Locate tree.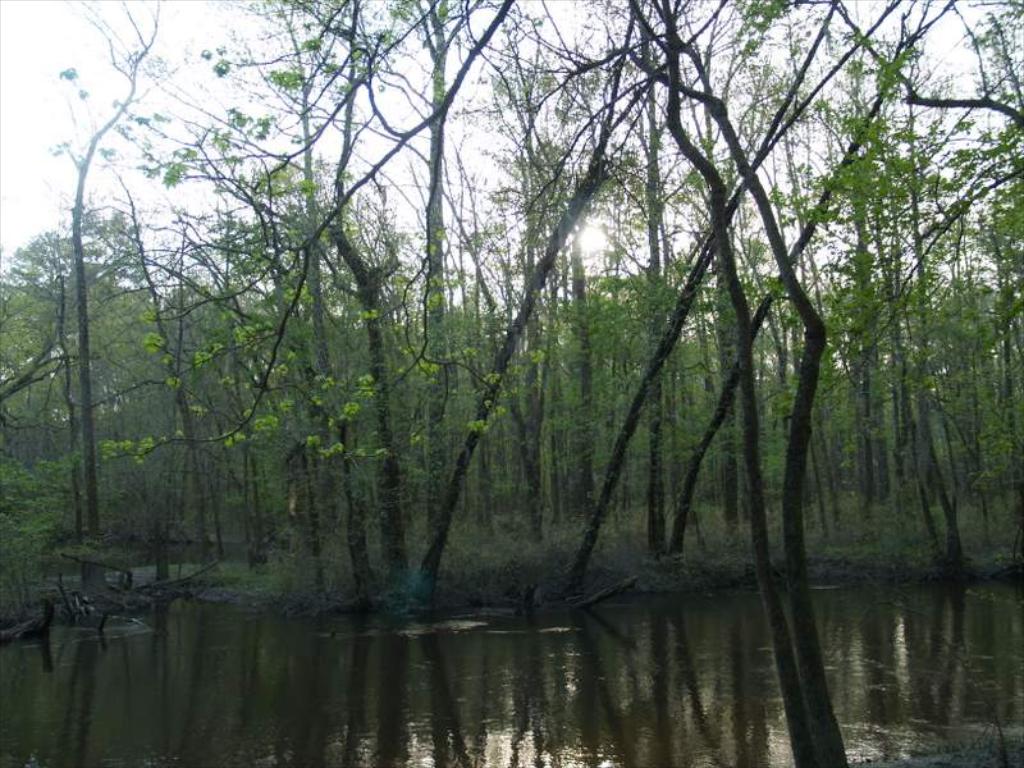
Bounding box: rect(623, 0, 836, 581).
